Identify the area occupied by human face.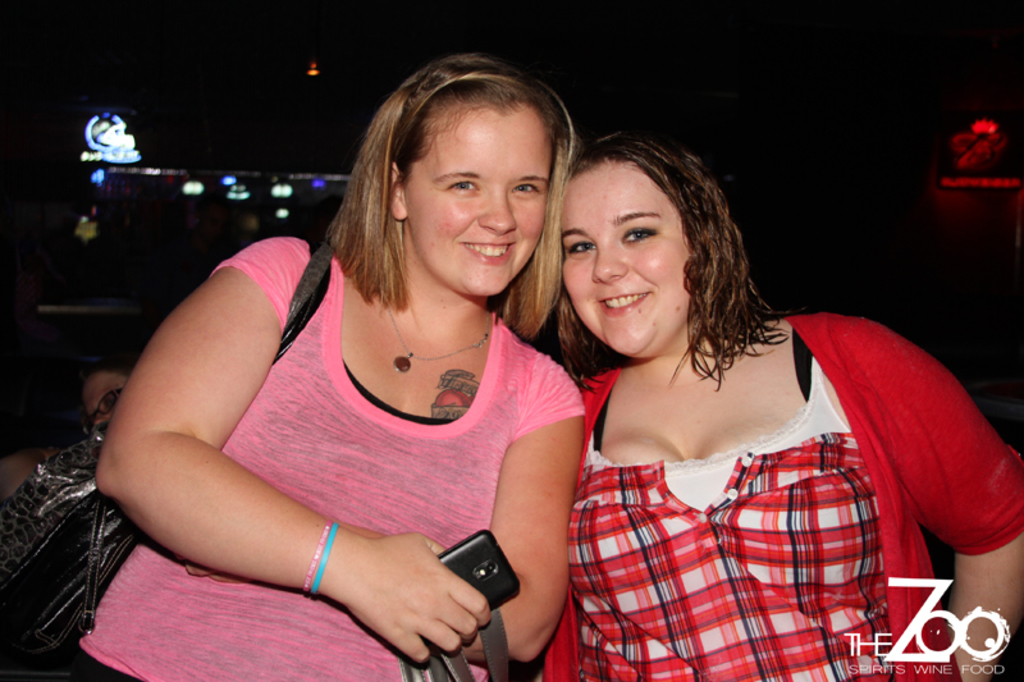
Area: [x1=406, y1=102, x2=552, y2=298].
